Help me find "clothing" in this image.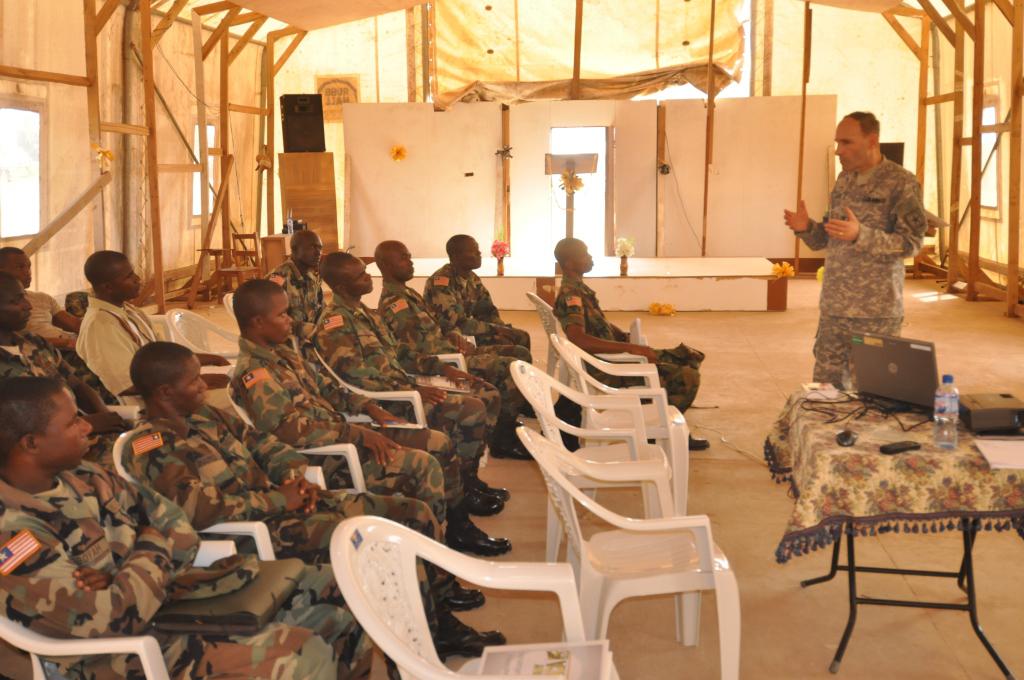
Found it: [x1=307, y1=295, x2=504, y2=476].
